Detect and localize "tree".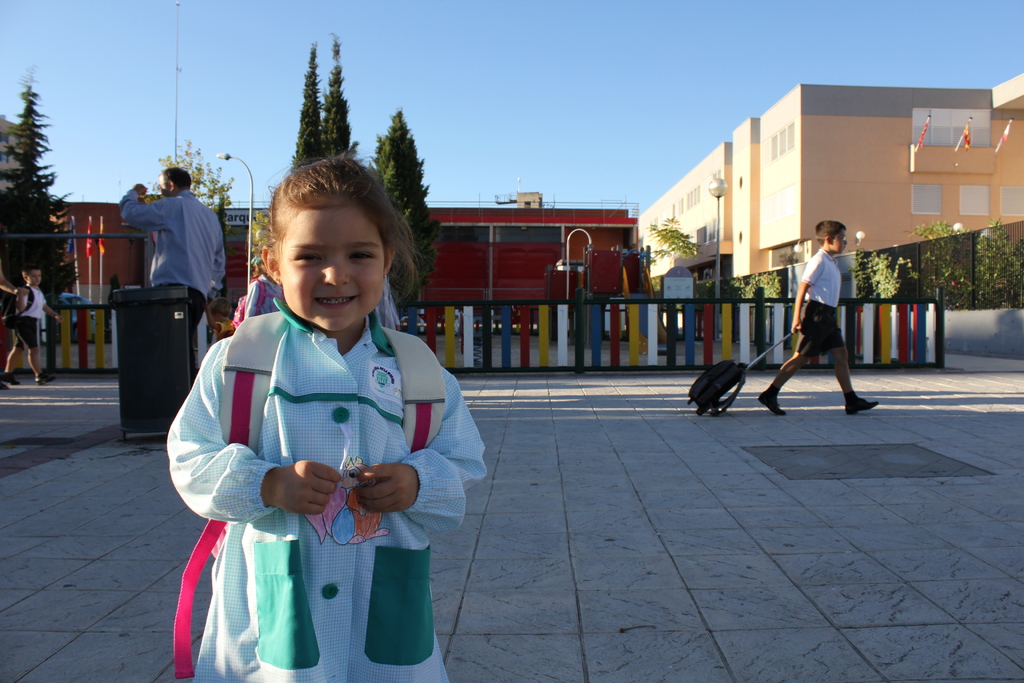
Localized at (x1=902, y1=211, x2=977, y2=324).
